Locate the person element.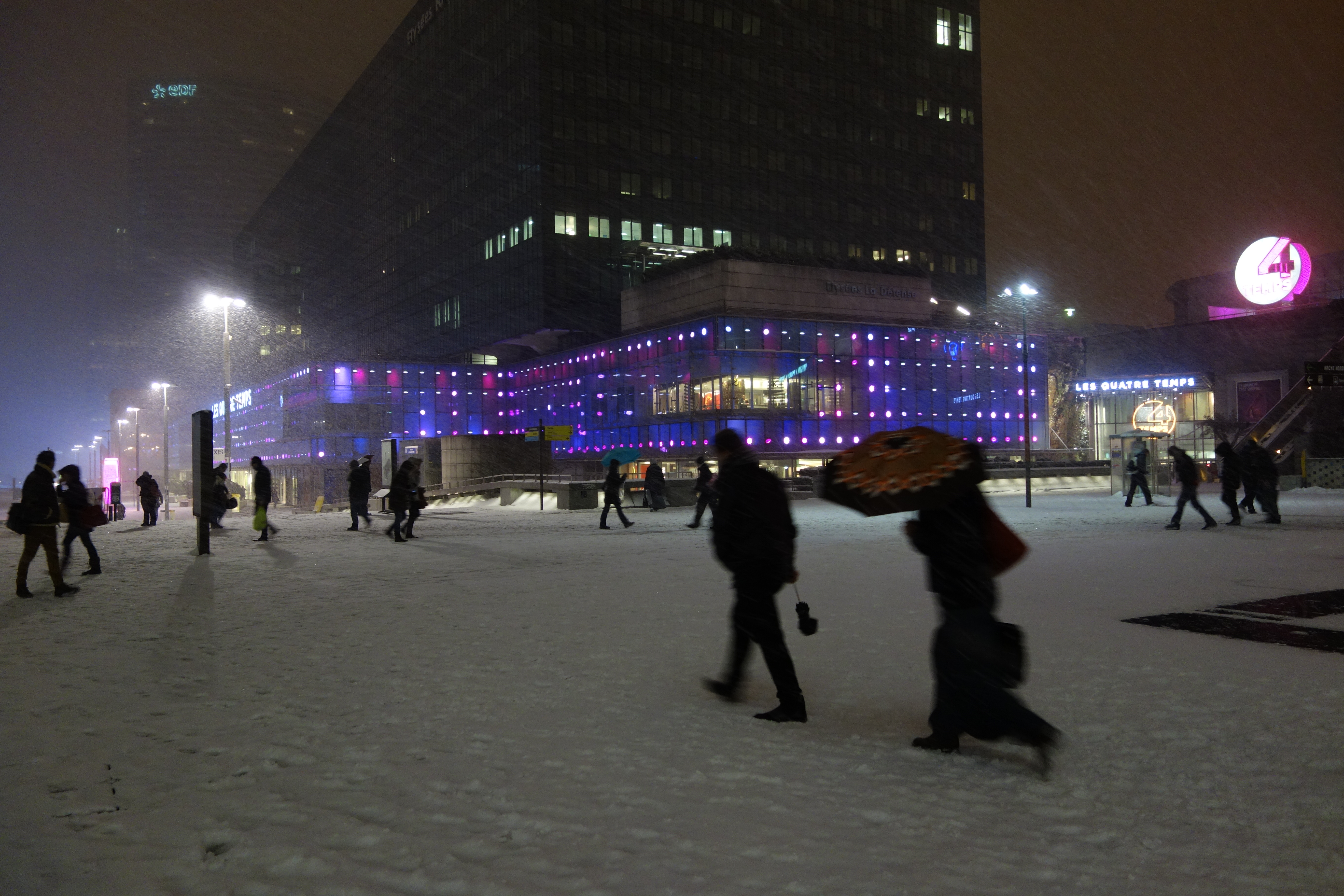
Element bbox: locate(51, 113, 59, 129).
